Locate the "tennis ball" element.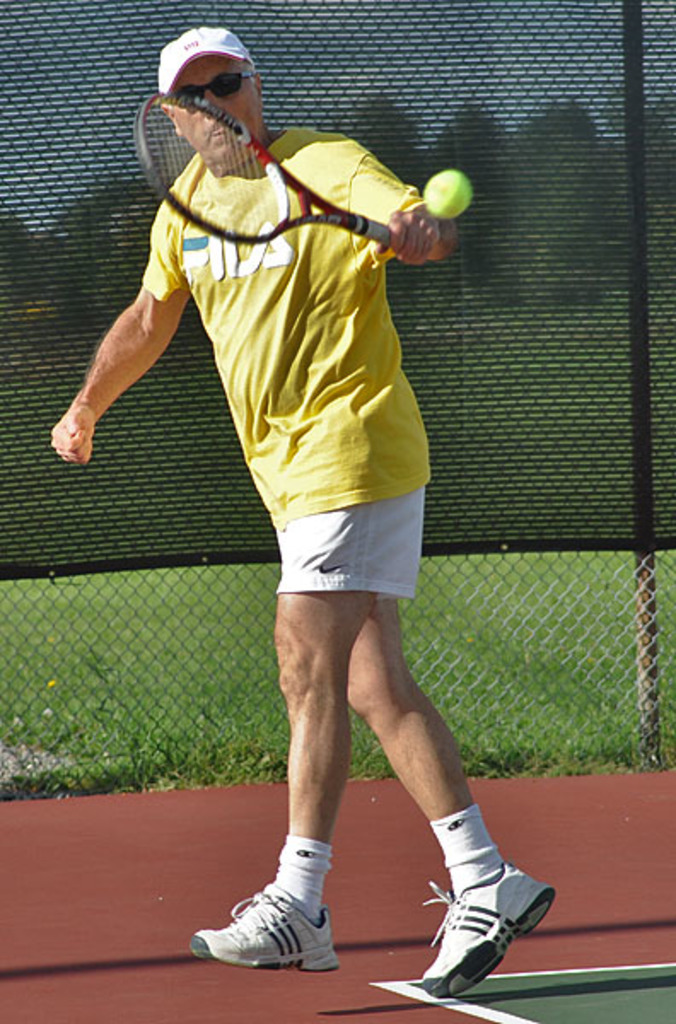
Element bbox: left=420, top=169, right=468, bottom=220.
